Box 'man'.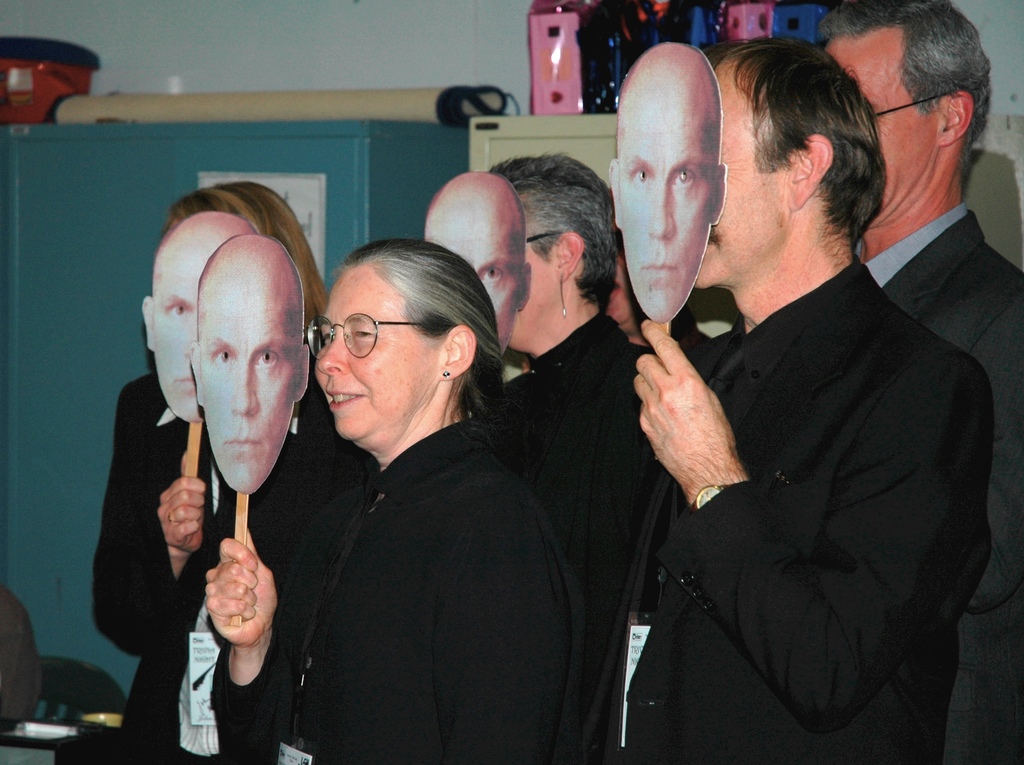
region(489, 147, 639, 748).
